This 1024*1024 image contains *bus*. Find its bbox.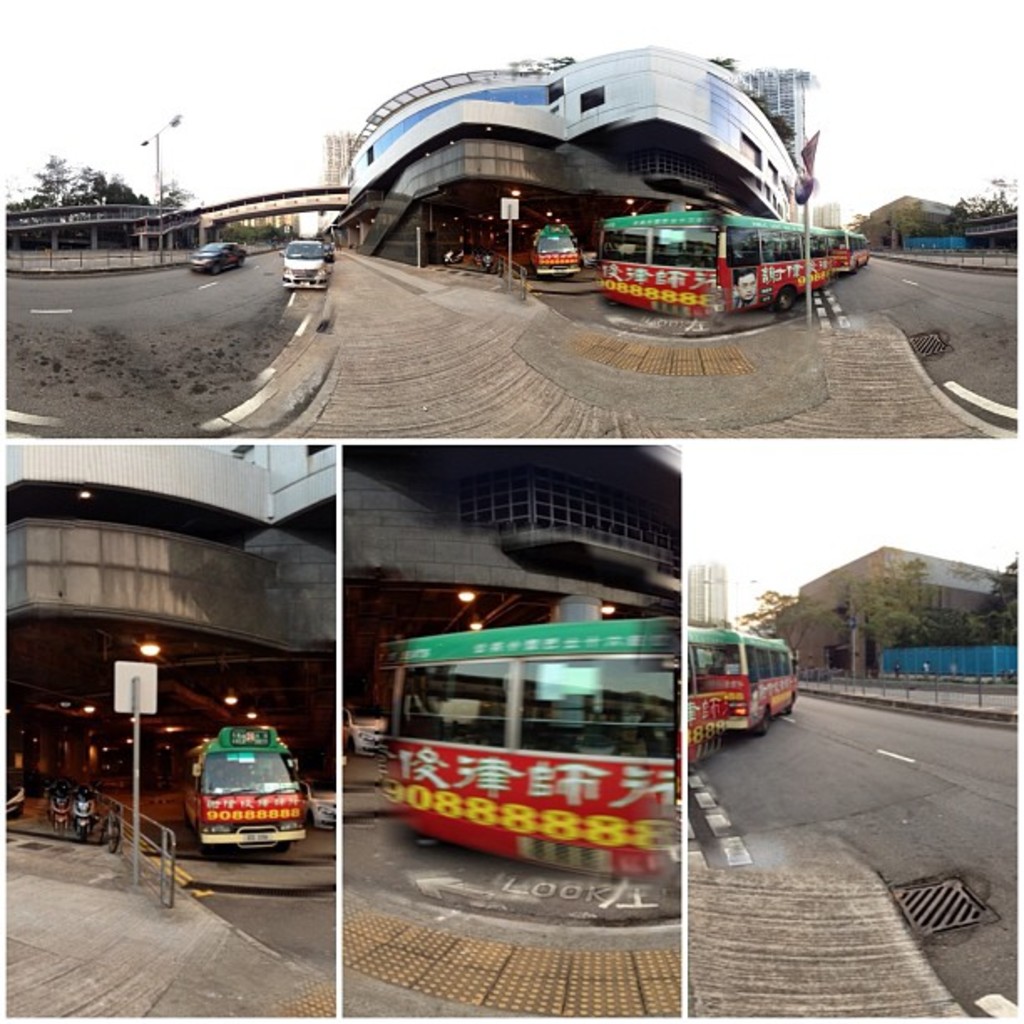
bbox=(693, 621, 800, 735).
